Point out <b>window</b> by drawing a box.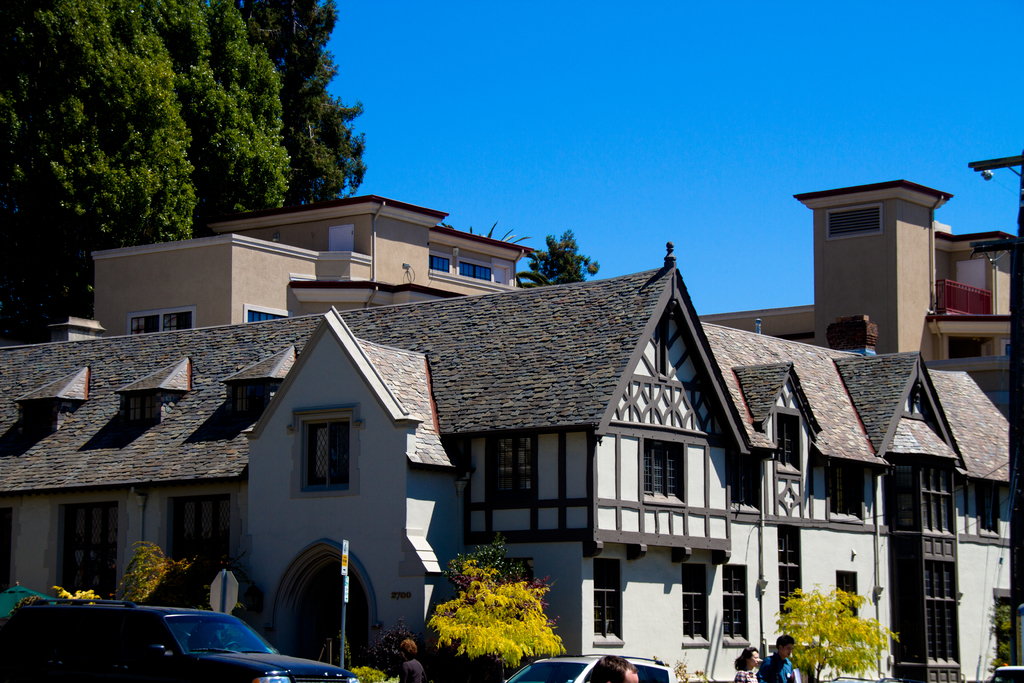
[168,496,230,568].
